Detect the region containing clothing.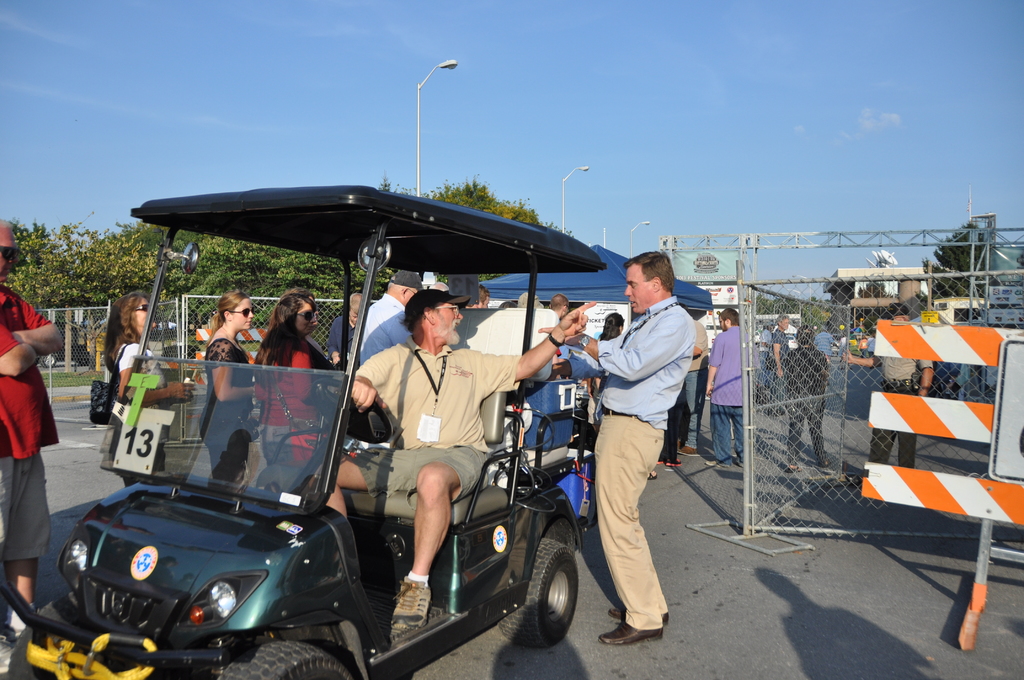
[x1=788, y1=343, x2=819, y2=471].
